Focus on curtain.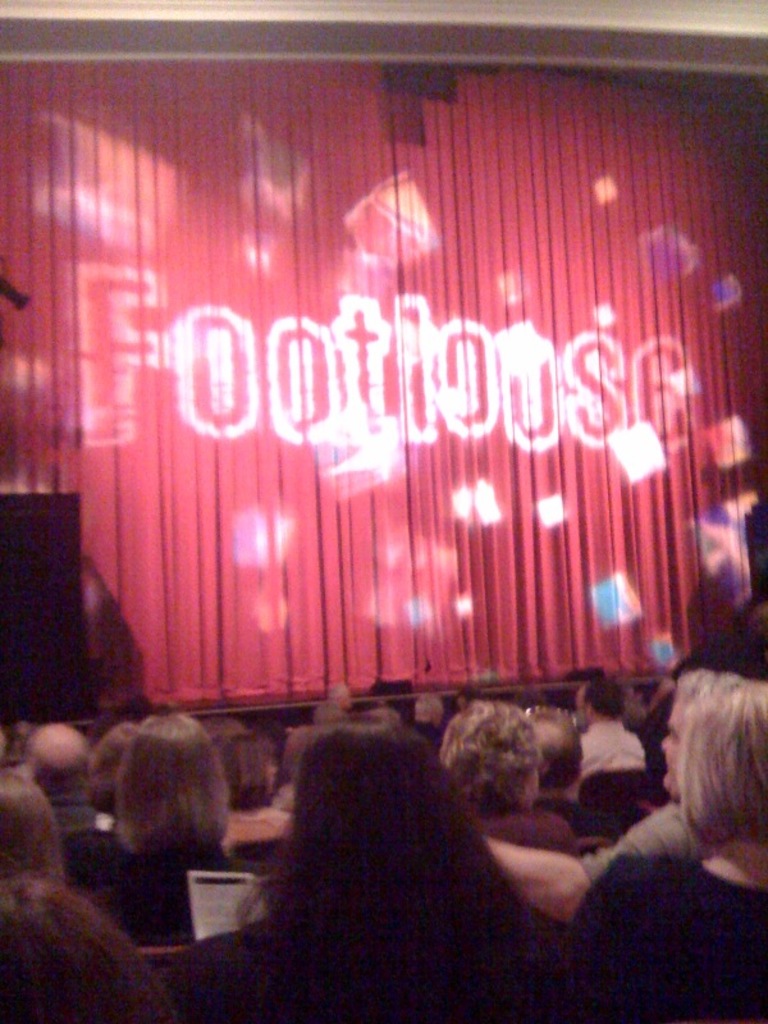
Focused at {"x1": 1, "y1": 63, "x2": 767, "y2": 716}.
